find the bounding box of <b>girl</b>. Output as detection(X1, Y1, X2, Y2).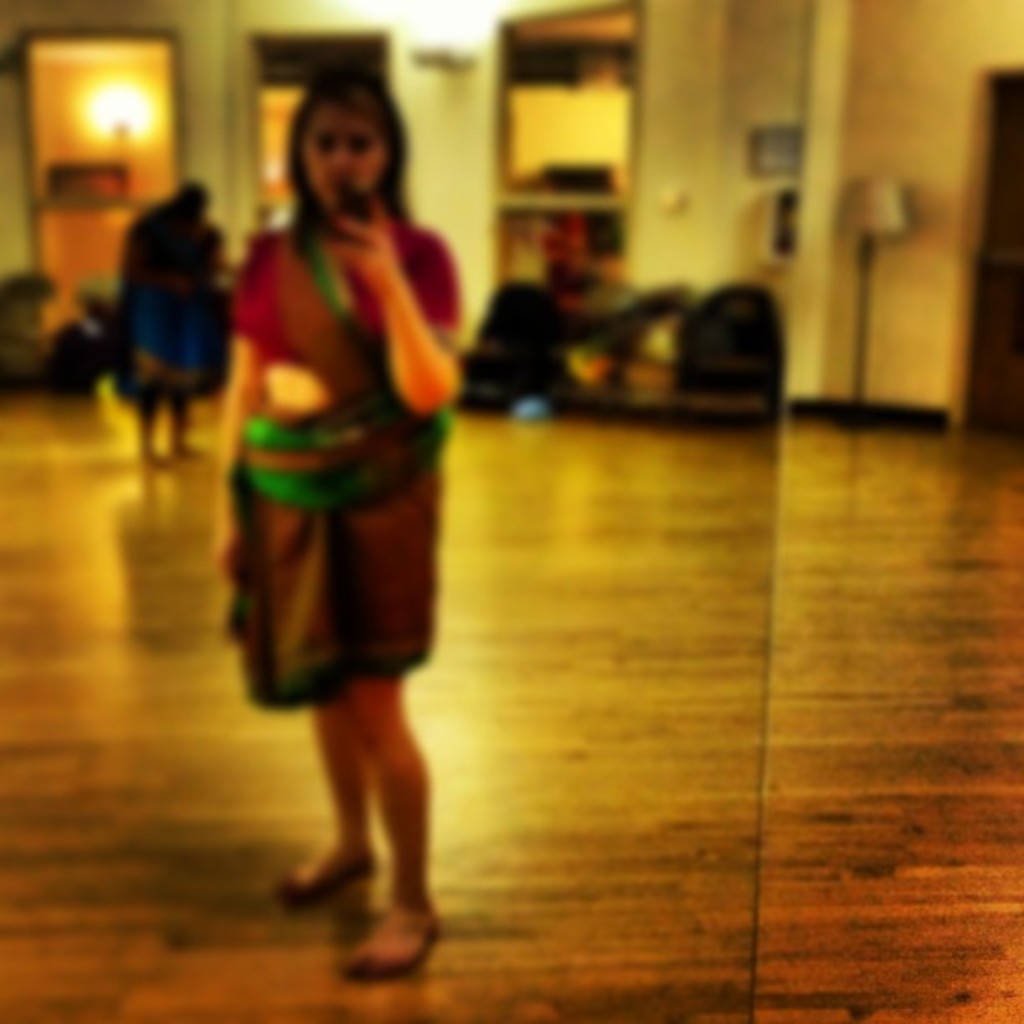
detection(214, 55, 472, 969).
